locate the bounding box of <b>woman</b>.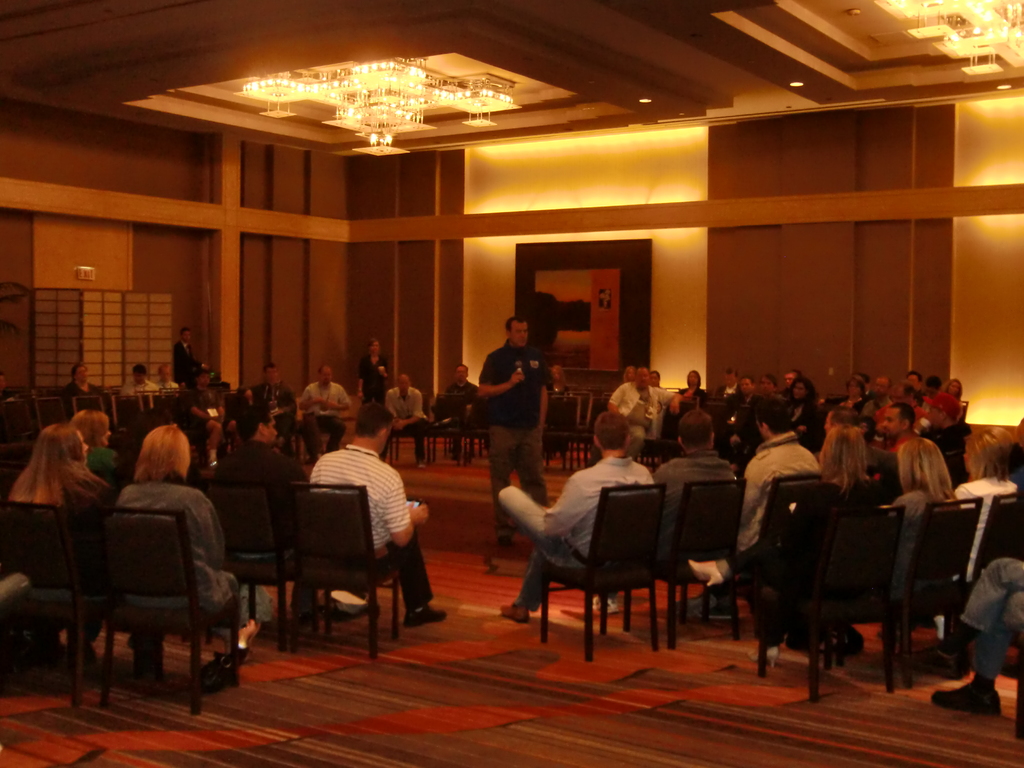
Bounding box: (left=943, top=378, right=968, bottom=403).
